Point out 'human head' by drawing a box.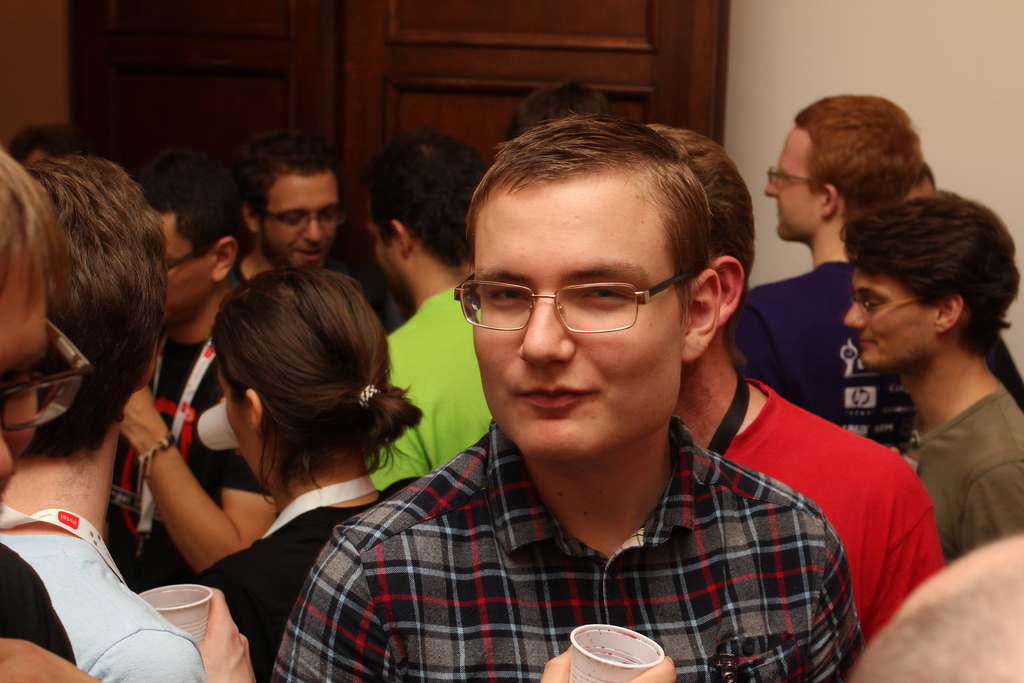
151 179 251 333.
